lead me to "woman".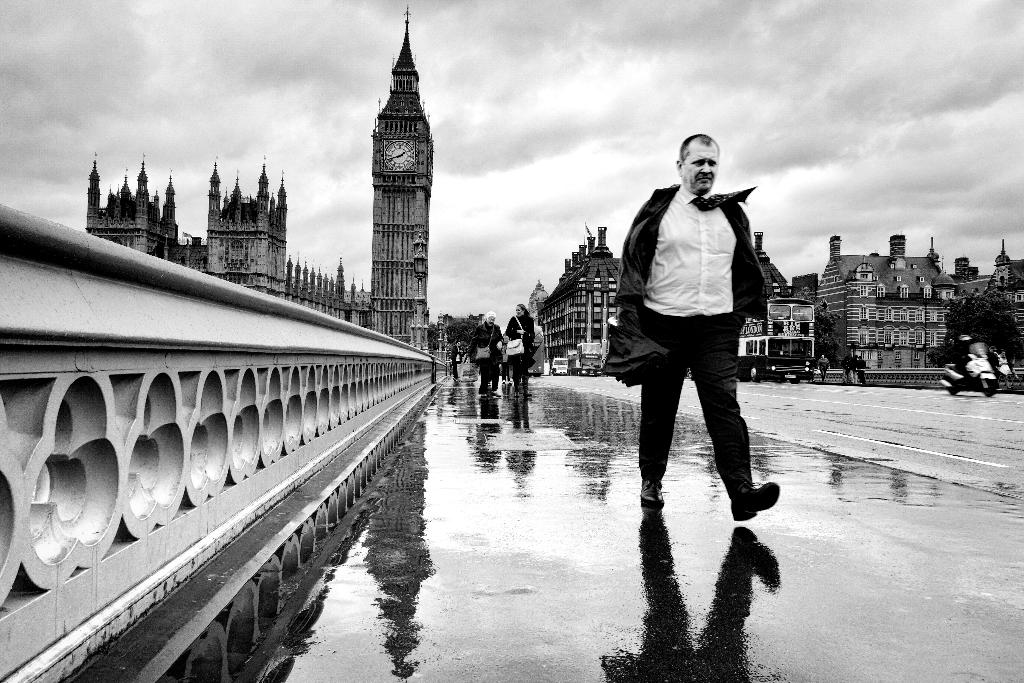
Lead to BBox(472, 311, 502, 402).
